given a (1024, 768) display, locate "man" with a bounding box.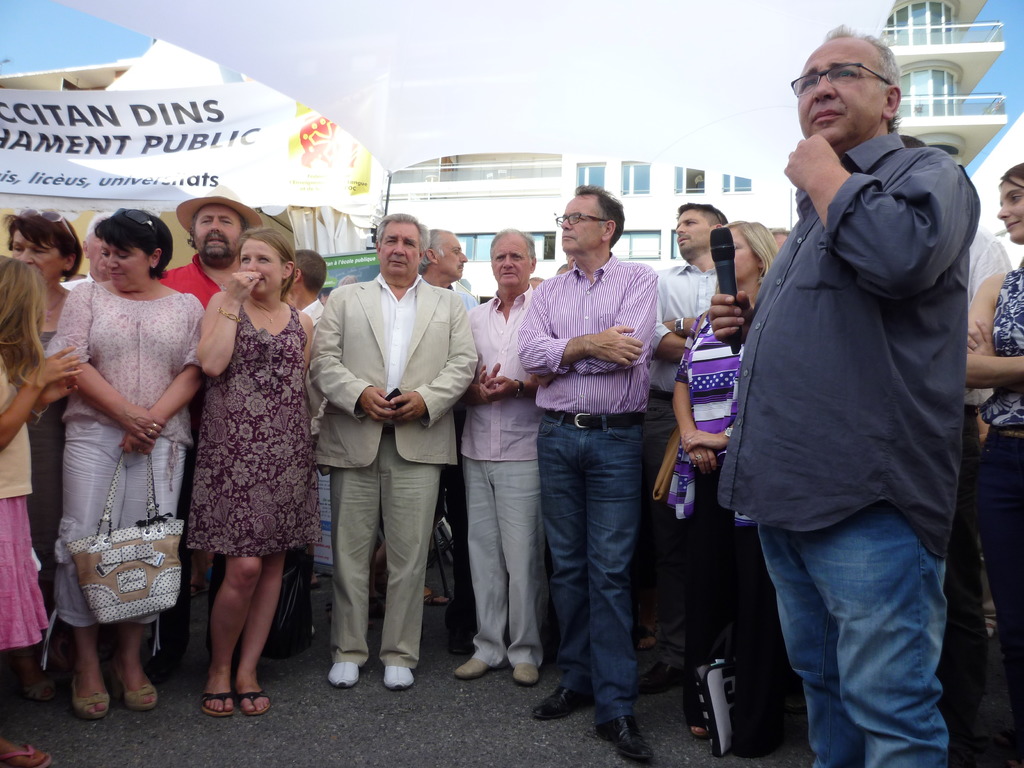
Located: detection(516, 183, 660, 762).
